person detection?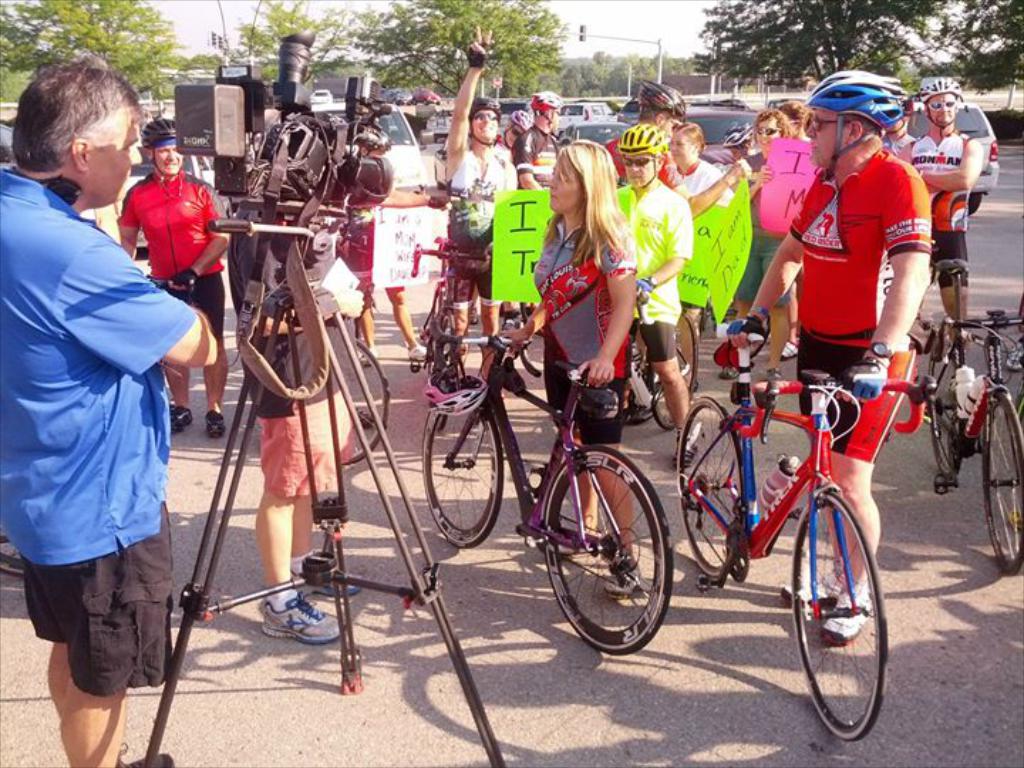
(x1=903, y1=82, x2=987, y2=383)
